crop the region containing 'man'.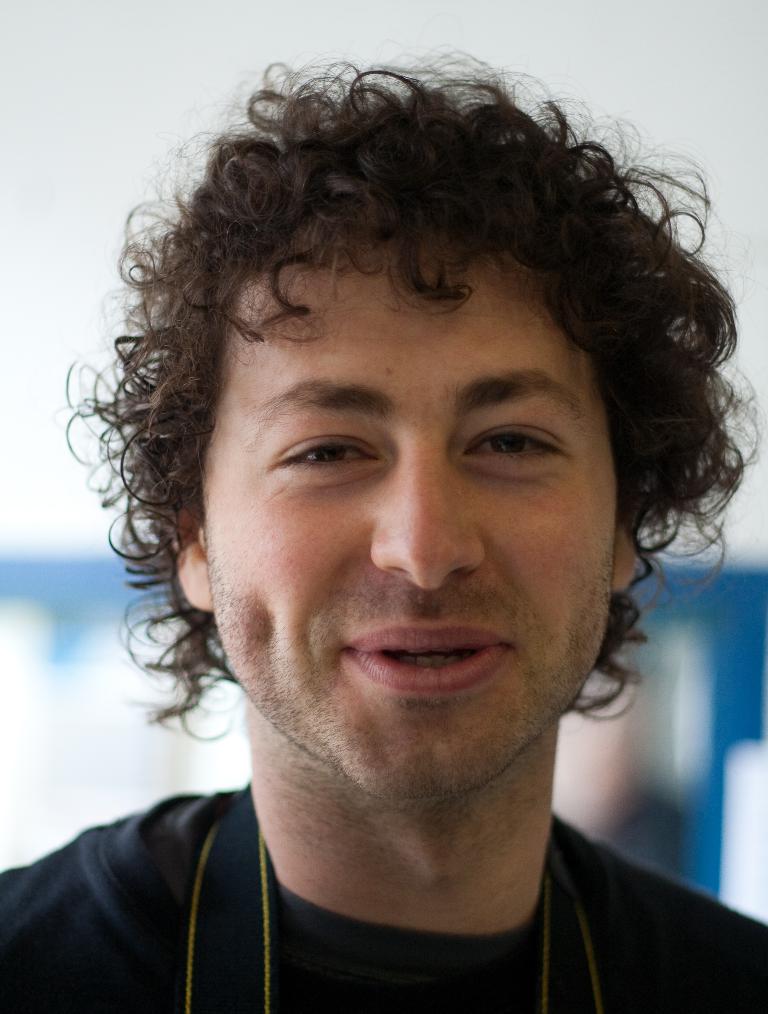
Crop region: x1=0, y1=55, x2=767, y2=1013.
